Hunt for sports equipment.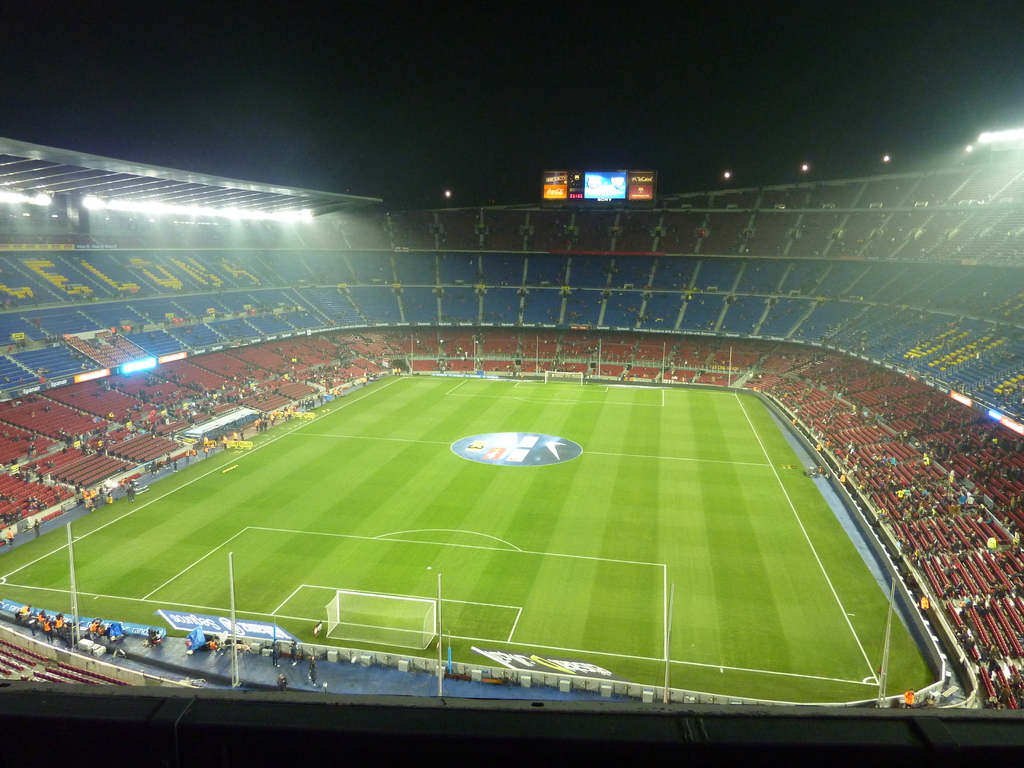
Hunted down at (x1=541, y1=369, x2=582, y2=385).
